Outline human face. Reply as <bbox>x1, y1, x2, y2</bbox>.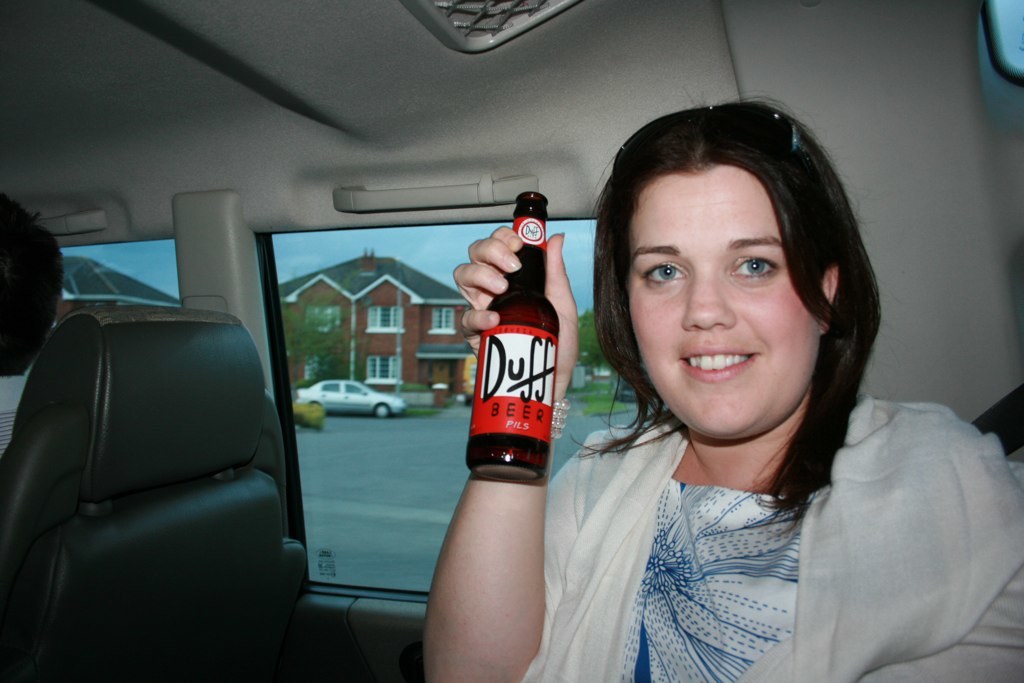
<bbox>629, 171, 817, 442</bbox>.
